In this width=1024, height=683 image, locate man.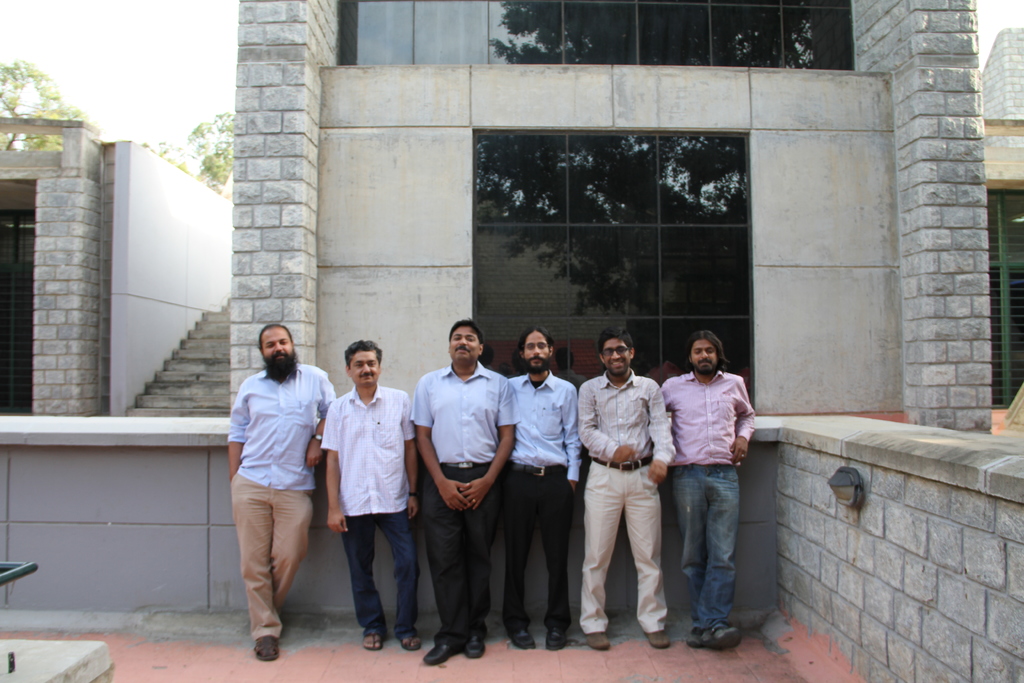
Bounding box: BBox(567, 333, 671, 652).
